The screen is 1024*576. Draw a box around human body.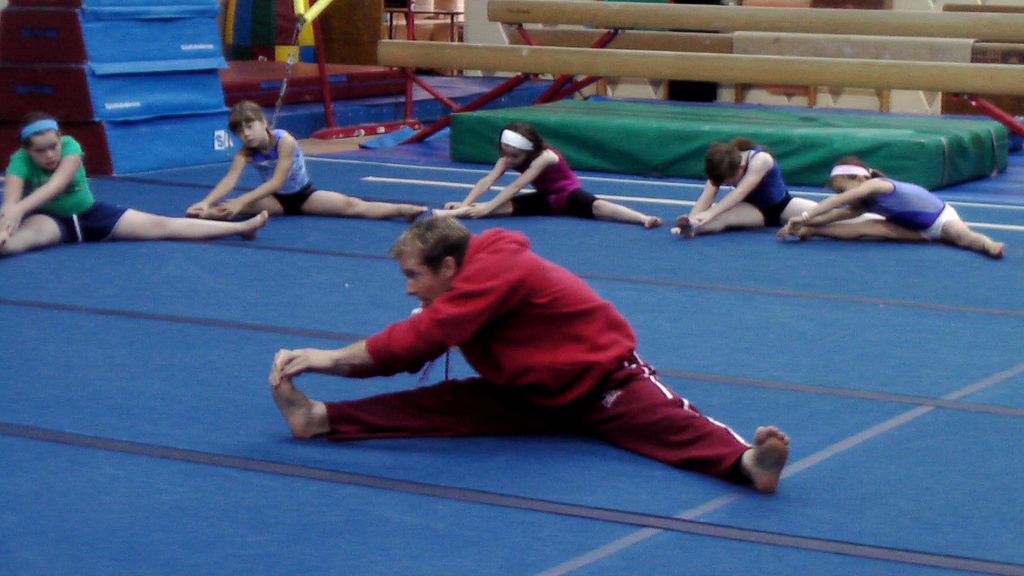
671:136:883:237.
